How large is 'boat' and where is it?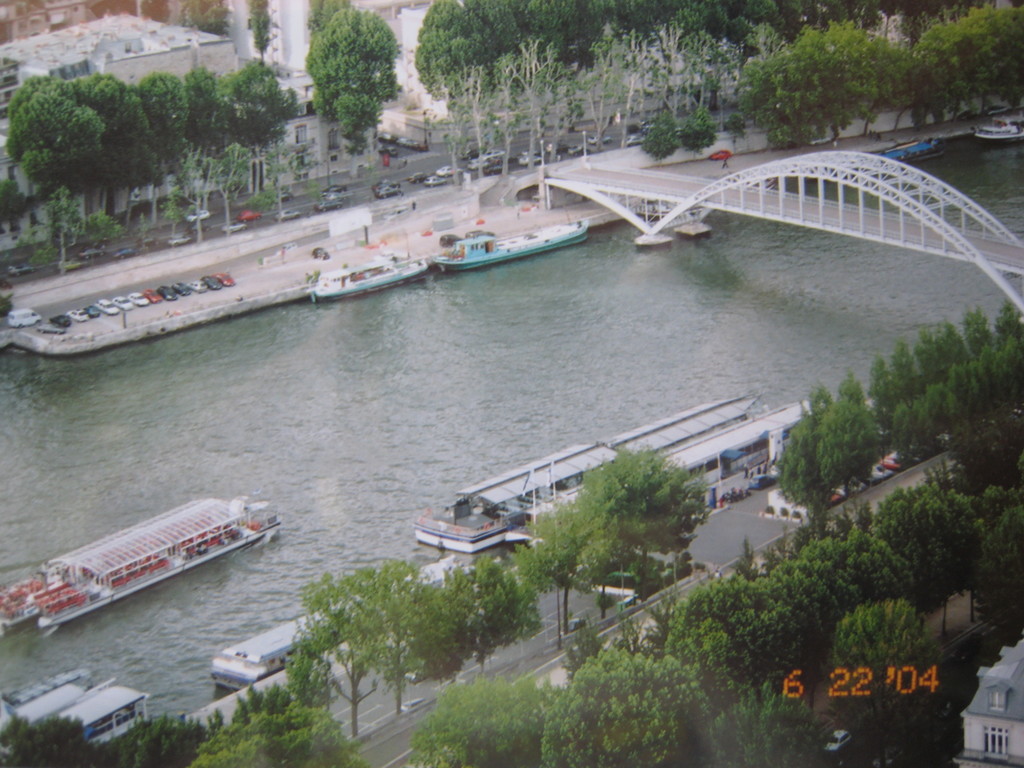
Bounding box: (x1=62, y1=675, x2=181, y2=755).
